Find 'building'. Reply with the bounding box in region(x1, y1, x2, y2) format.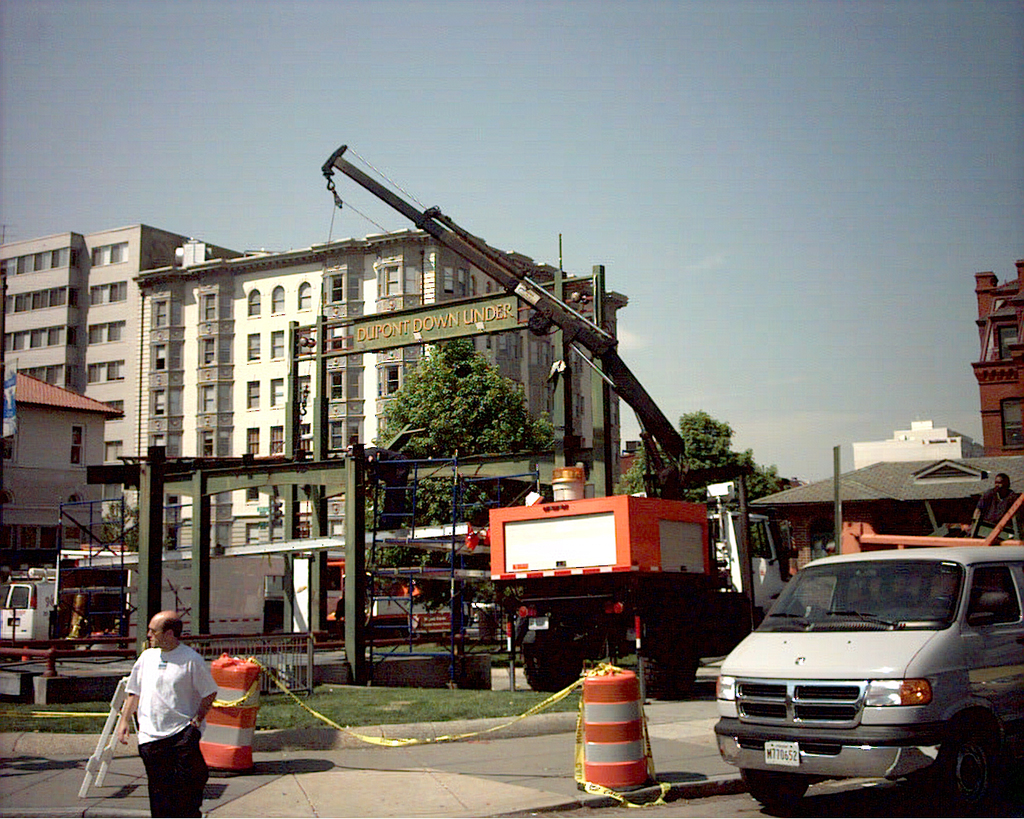
region(134, 230, 634, 649).
